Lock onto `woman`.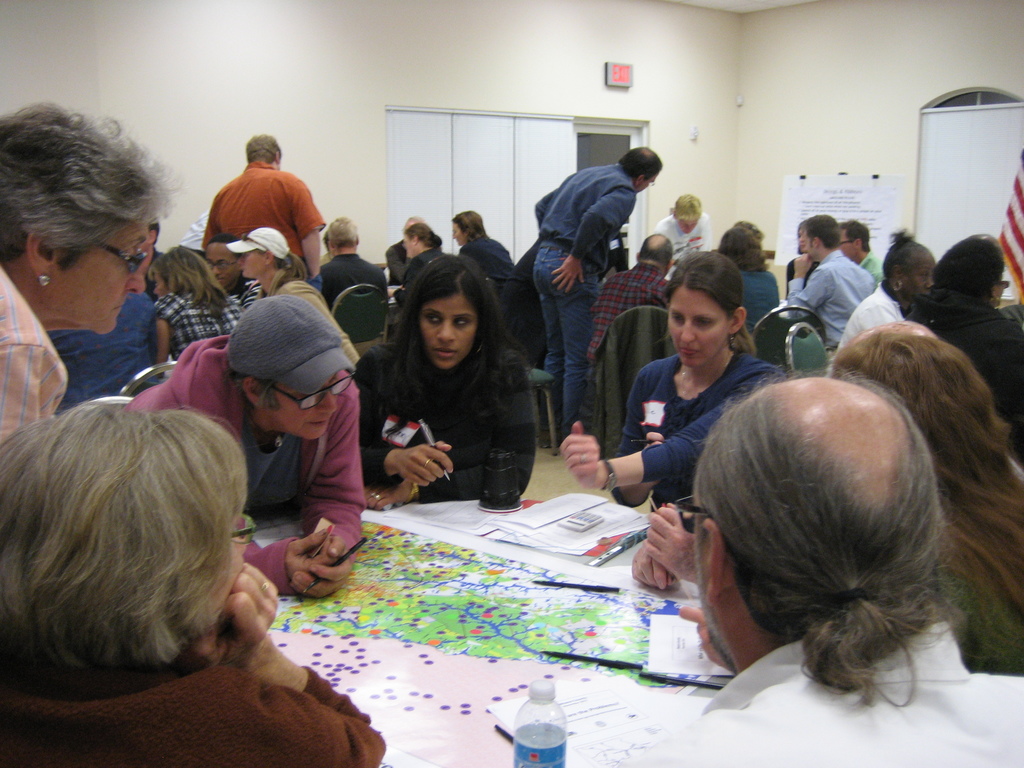
Locked: select_region(347, 254, 554, 531).
